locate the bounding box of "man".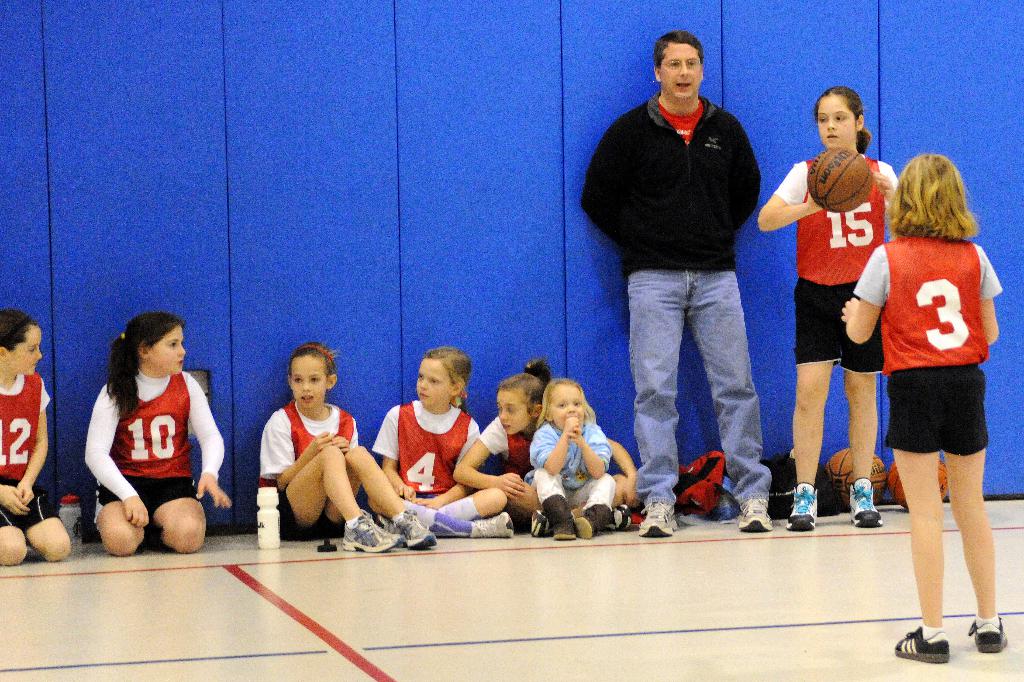
Bounding box: pyautogui.locateOnScreen(596, 42, 795, 525).
